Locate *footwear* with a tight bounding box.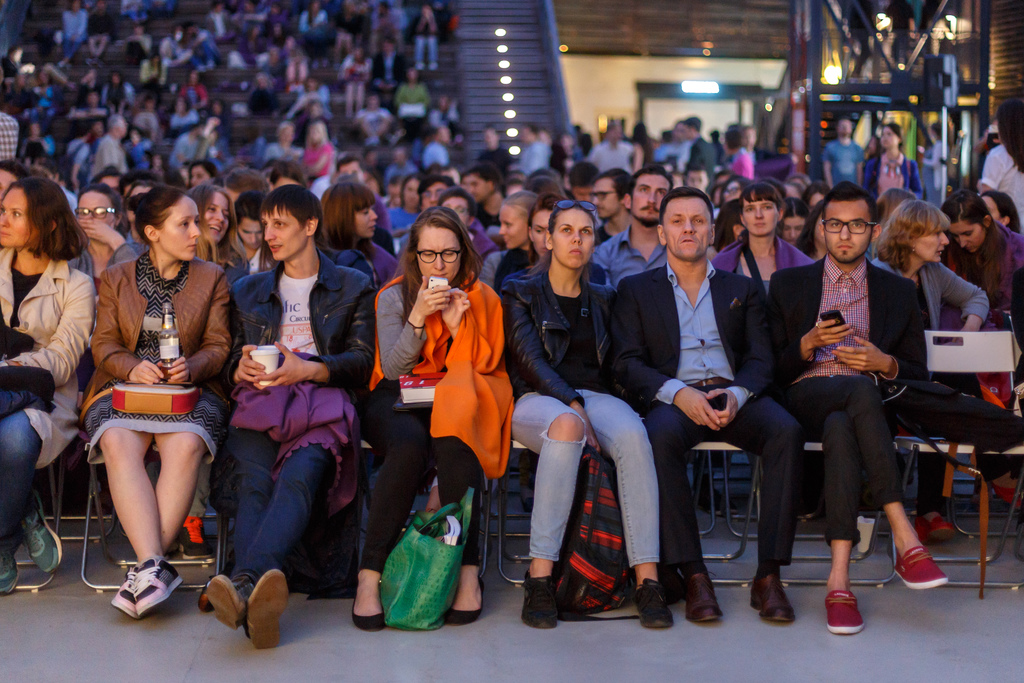
locate(684, 567, 718, 621).
